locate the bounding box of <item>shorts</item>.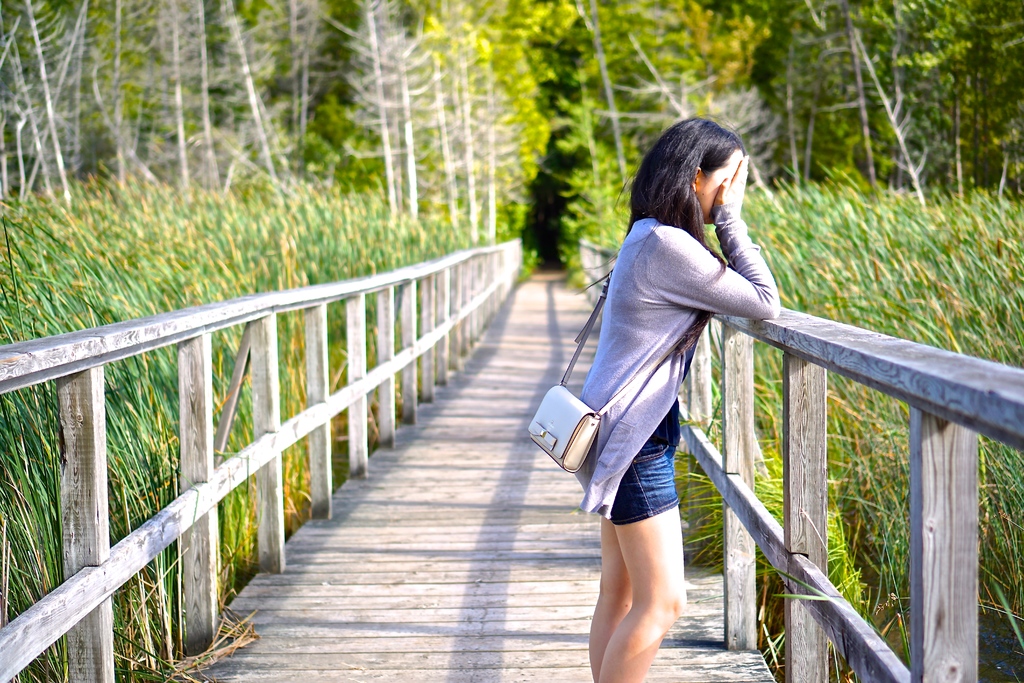
Bounding box: region(612, 441, 678, 521).
